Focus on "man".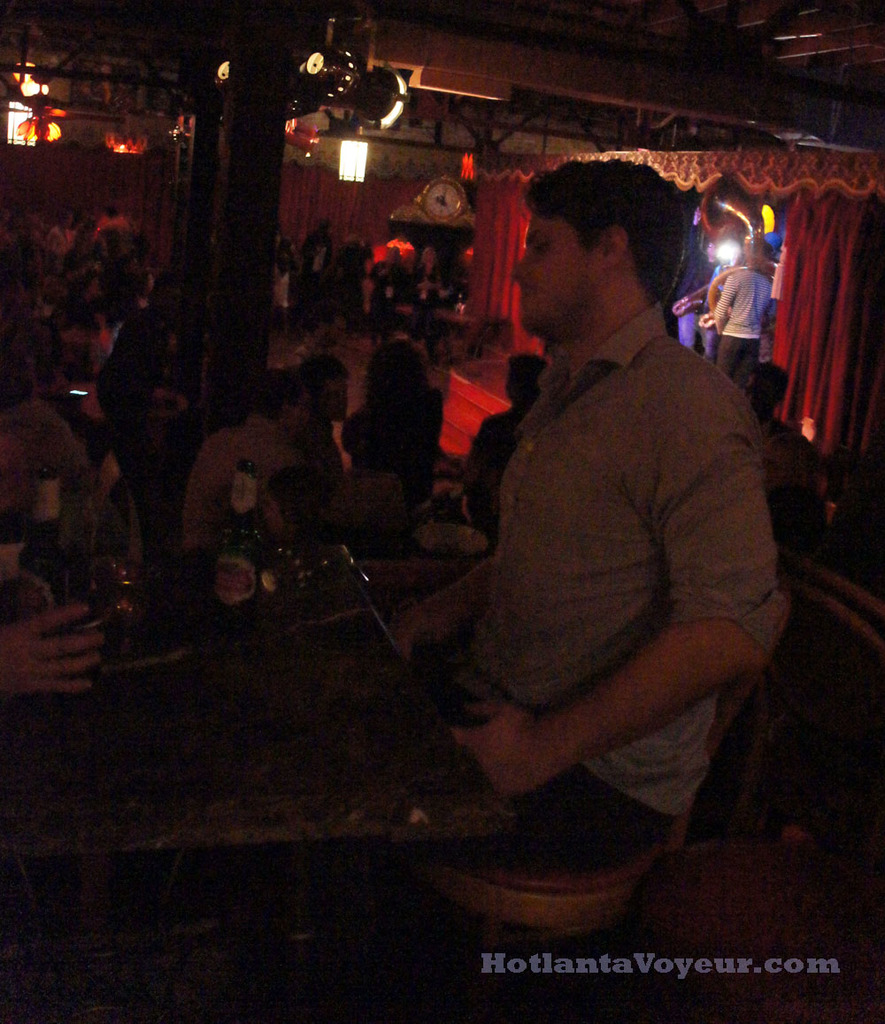
Focused at region(471, 350, 552, 465).
